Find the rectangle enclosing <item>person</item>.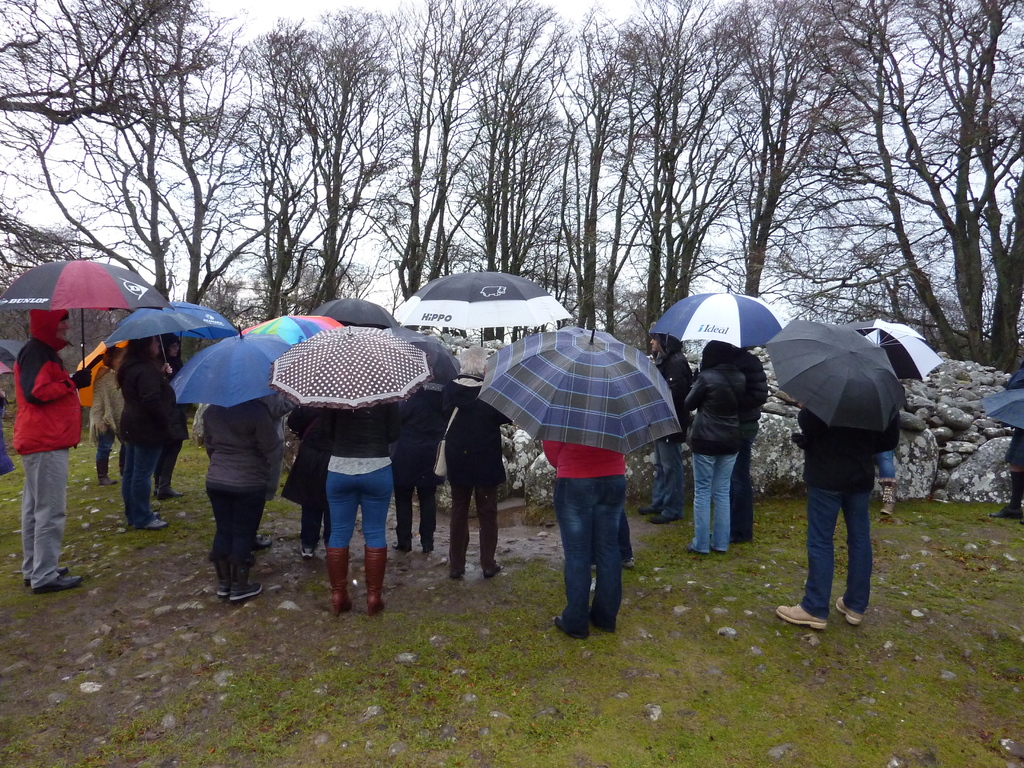
202 397 280 609.
